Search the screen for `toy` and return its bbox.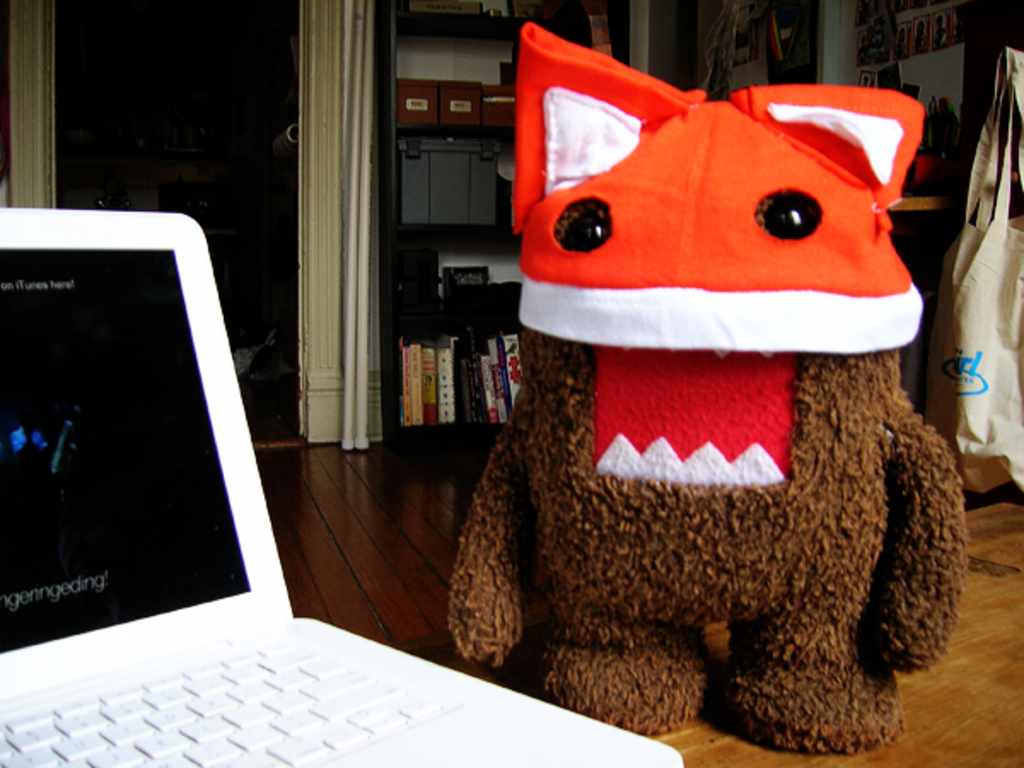
Found: box=[433, 0, 992, 766].
